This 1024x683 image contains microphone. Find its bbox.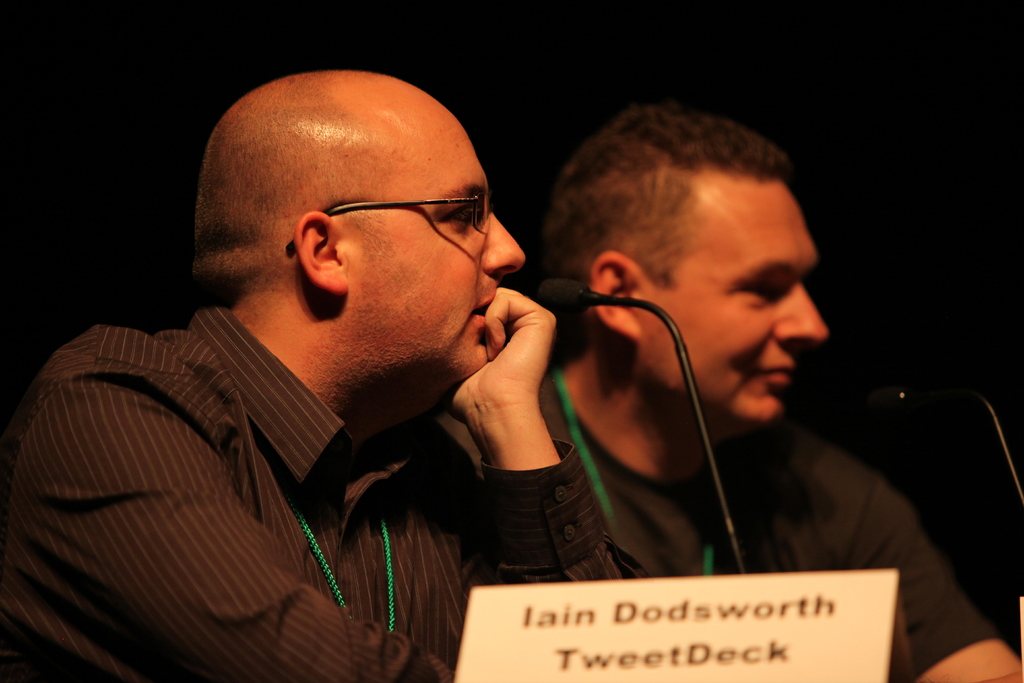
536:275:591:317.
